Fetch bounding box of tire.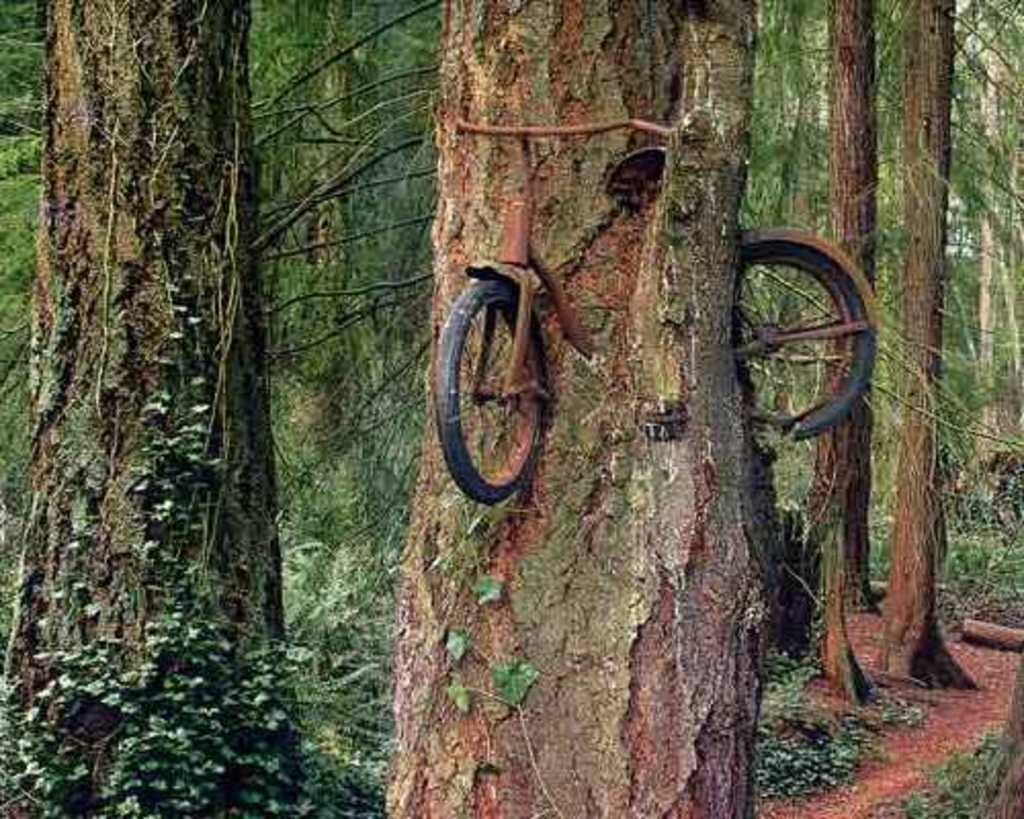
Bbox: (745,223,885,442).
